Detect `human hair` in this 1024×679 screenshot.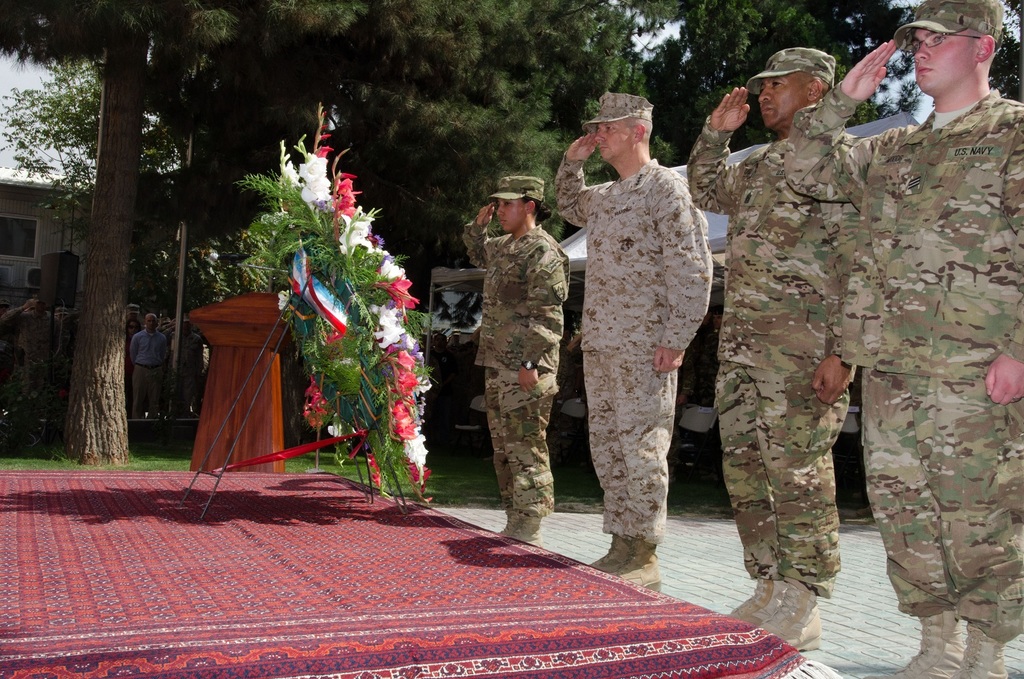
Detection: (x1=797, y1=71, x2=829, y2=96).
